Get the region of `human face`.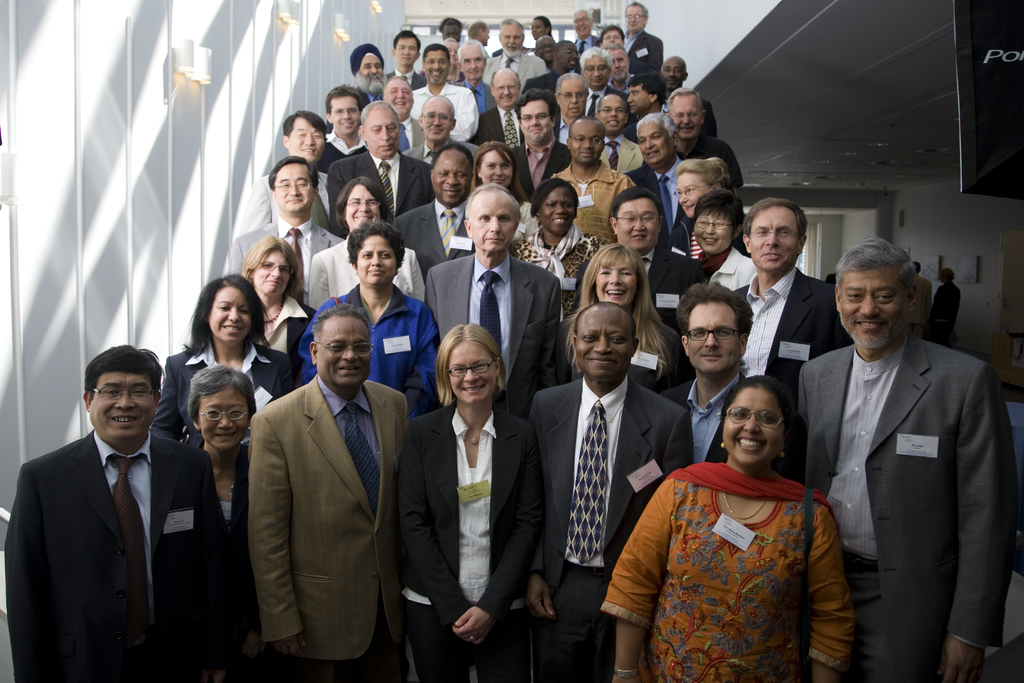
bbox(590, 315, 619, 367).
